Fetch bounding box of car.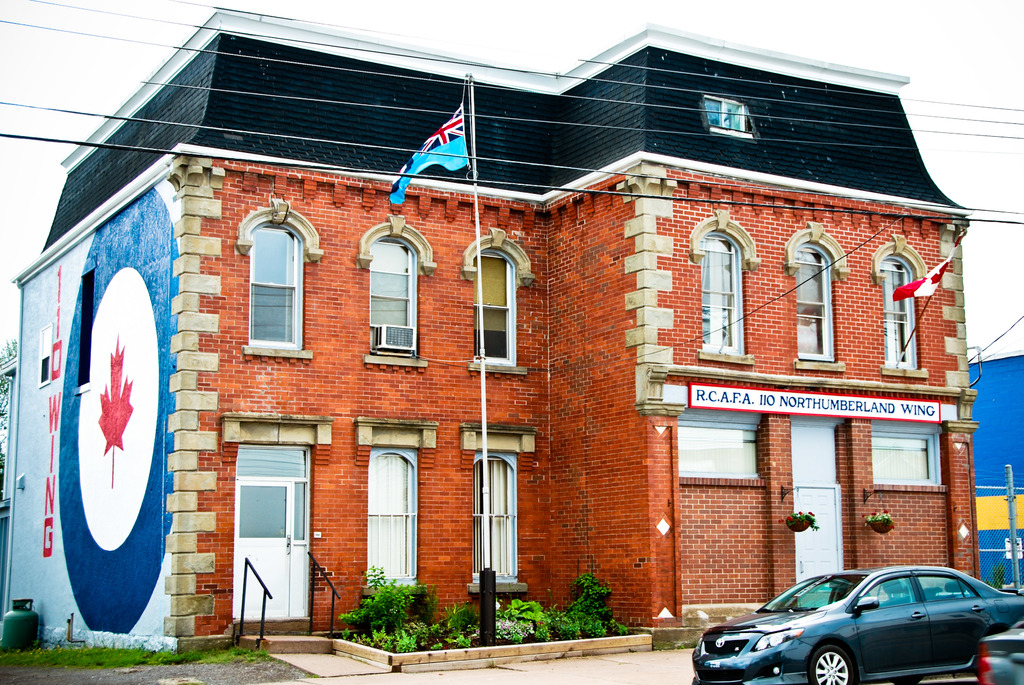
Bbox: rect(974, 611, 1023, 684).
